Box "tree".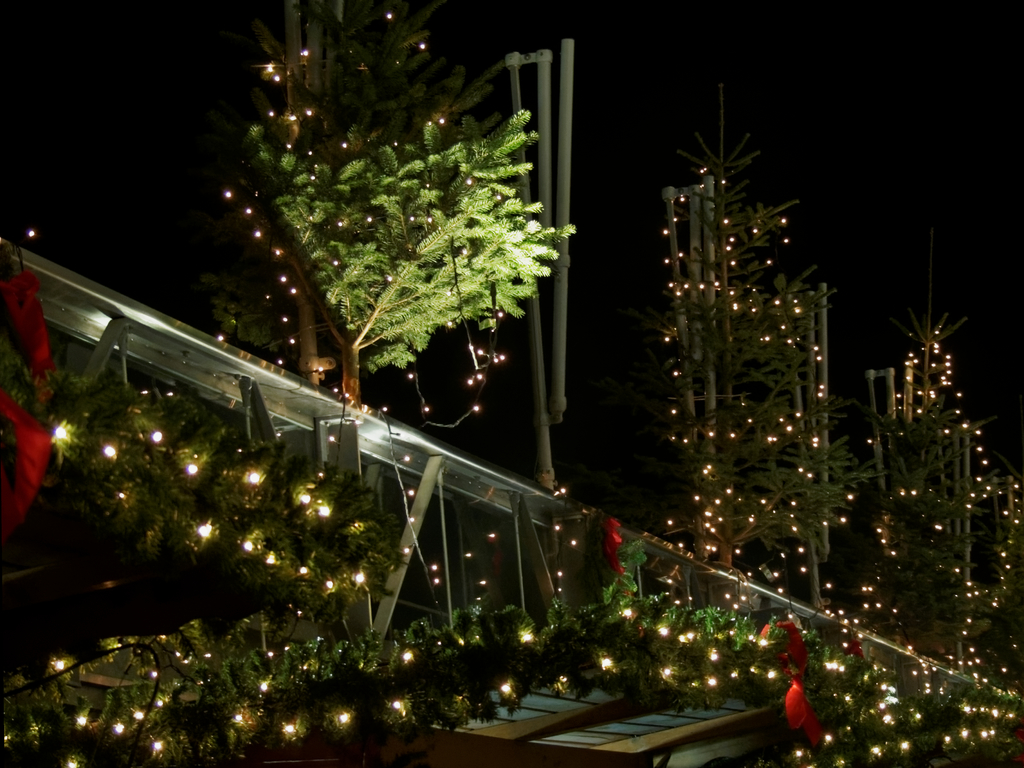
(873, 228, 1023, 690).
